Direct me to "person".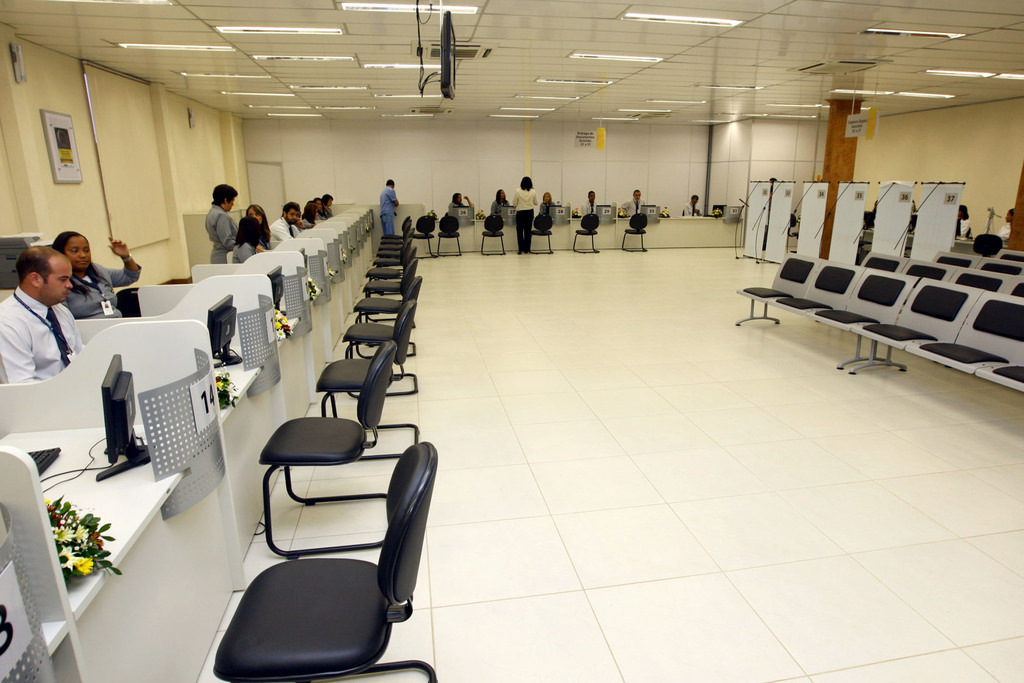
Direction: locate(379, 176, 398, 235).
